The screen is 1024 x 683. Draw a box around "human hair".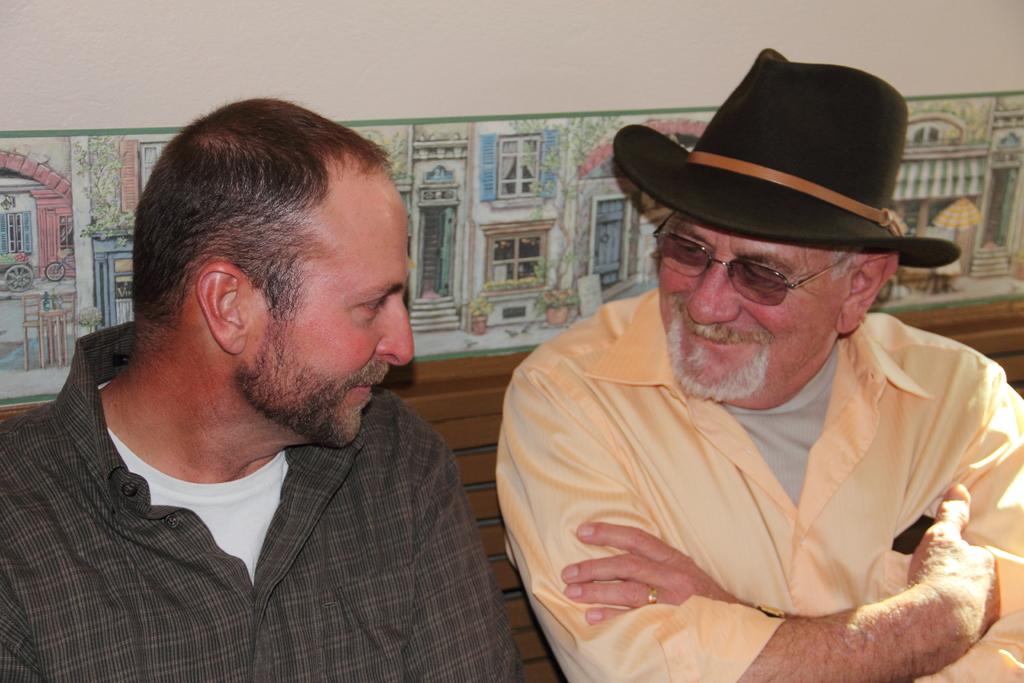
locate(831, 244, 869, 281).
